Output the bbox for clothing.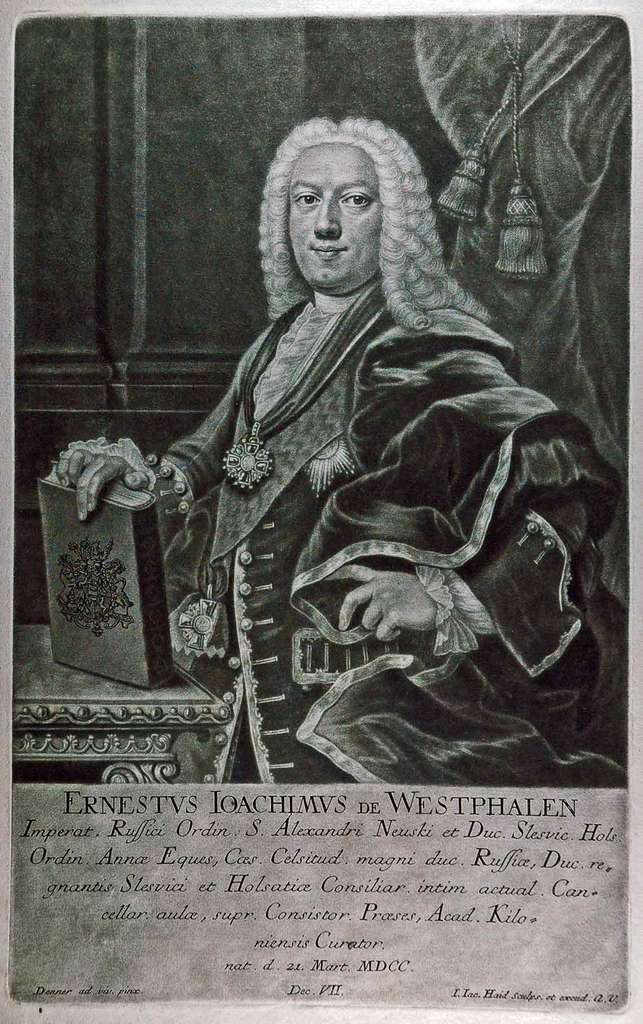
(left=82, top=297, right=578, bottom=703).
